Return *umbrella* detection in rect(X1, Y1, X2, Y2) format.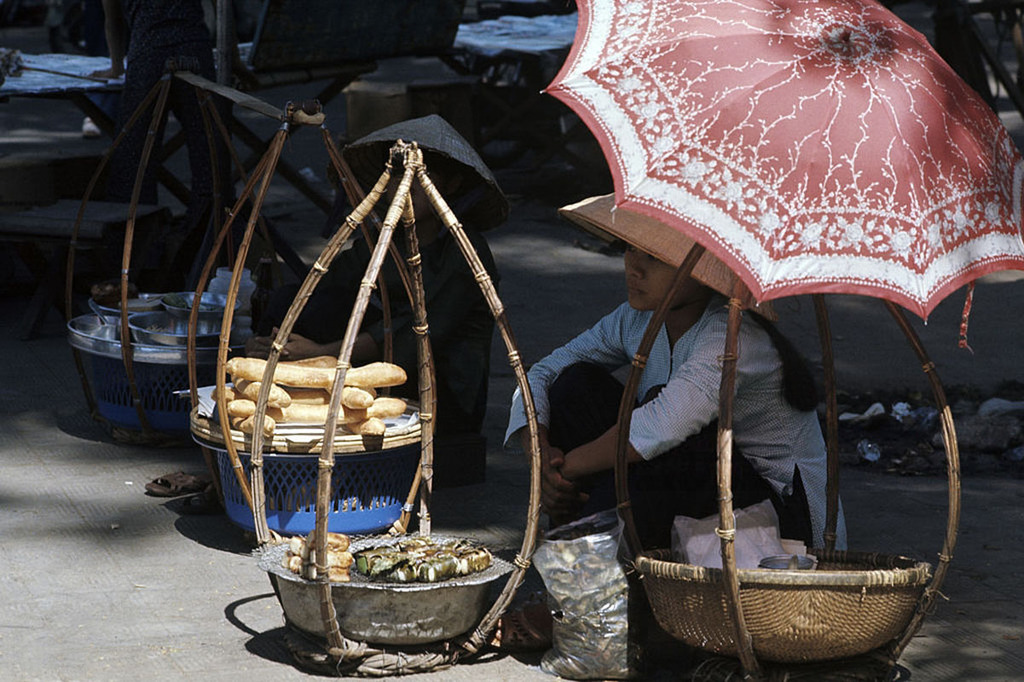
rect(531, 0, 1023, 355).
